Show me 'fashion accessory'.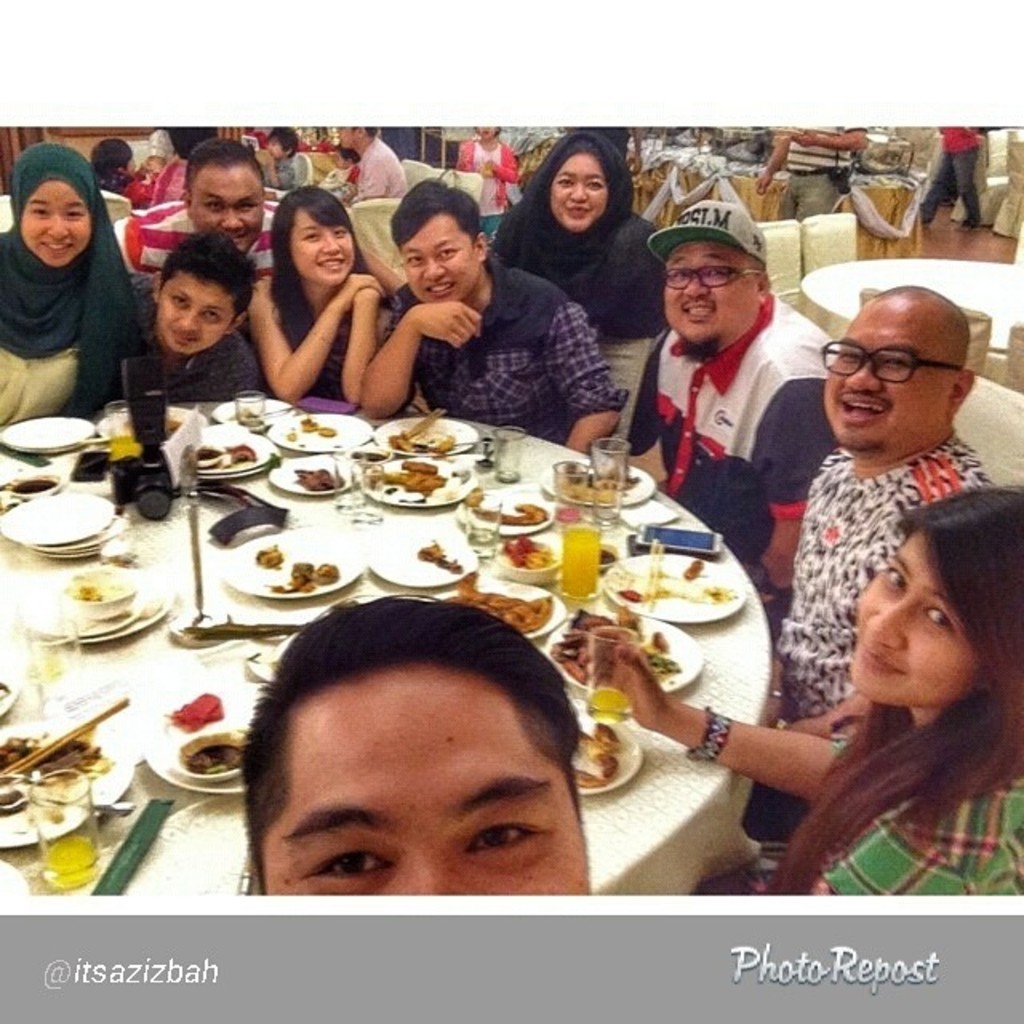
'fashion accessory' is here: pyautogui.locateOnScreen(686, 704, 733, 763).
